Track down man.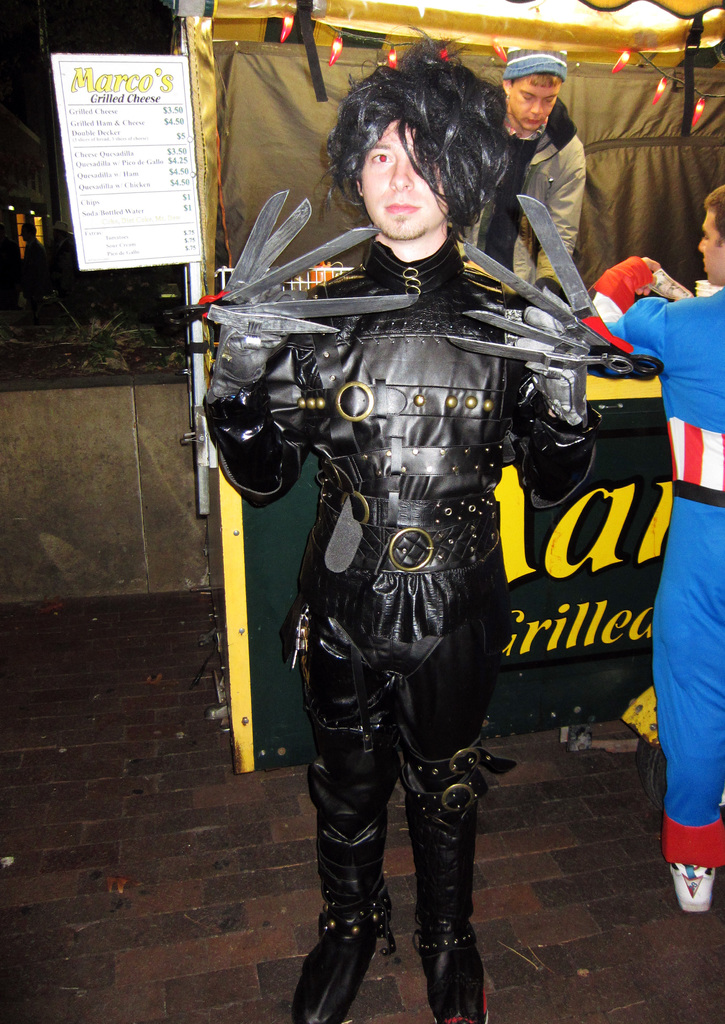
Tracked to 453, 45, 588, 311.
